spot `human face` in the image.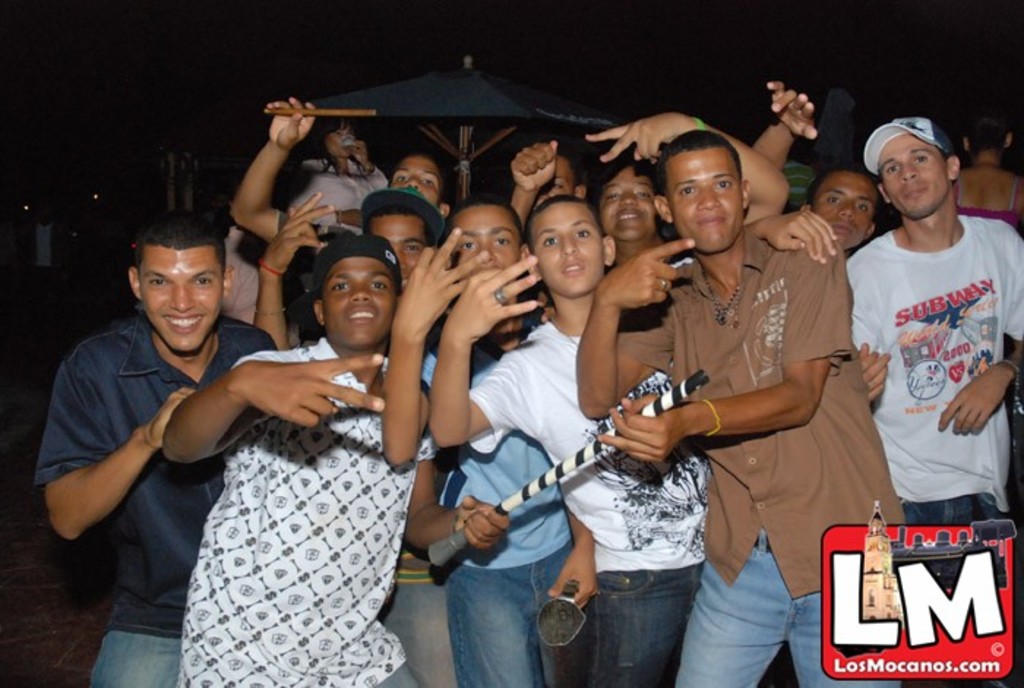
`human face` found at l=323, t=256, r=395, b=348.
